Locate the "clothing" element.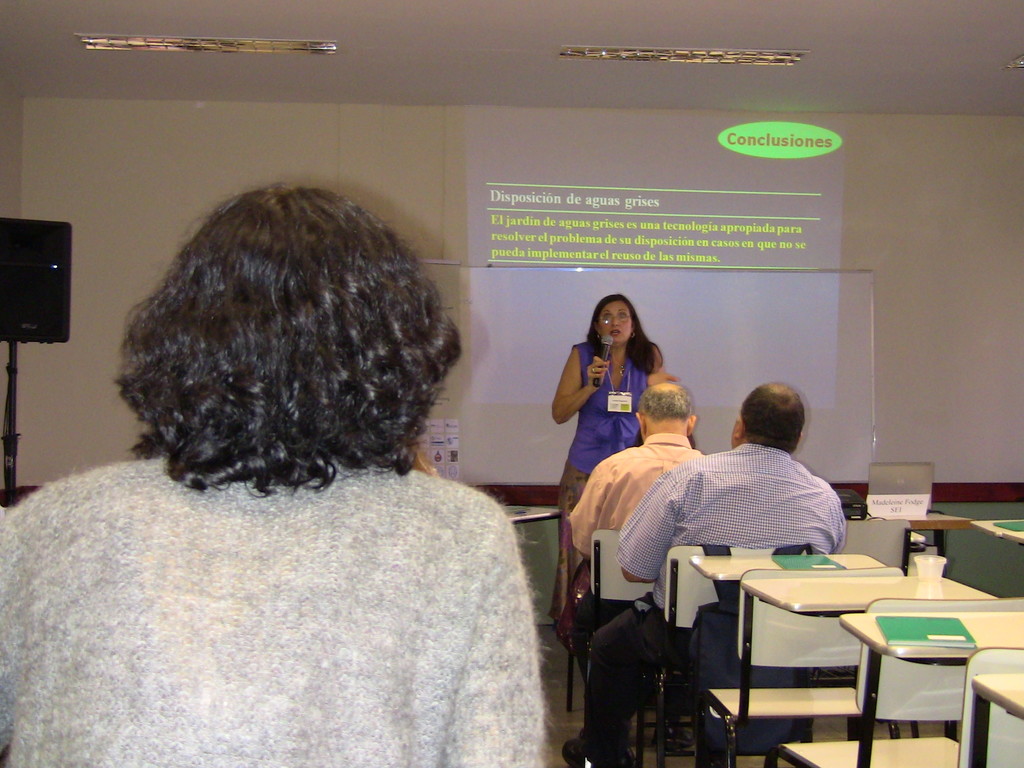
Element bbox: 582, 442, 842, 767.
